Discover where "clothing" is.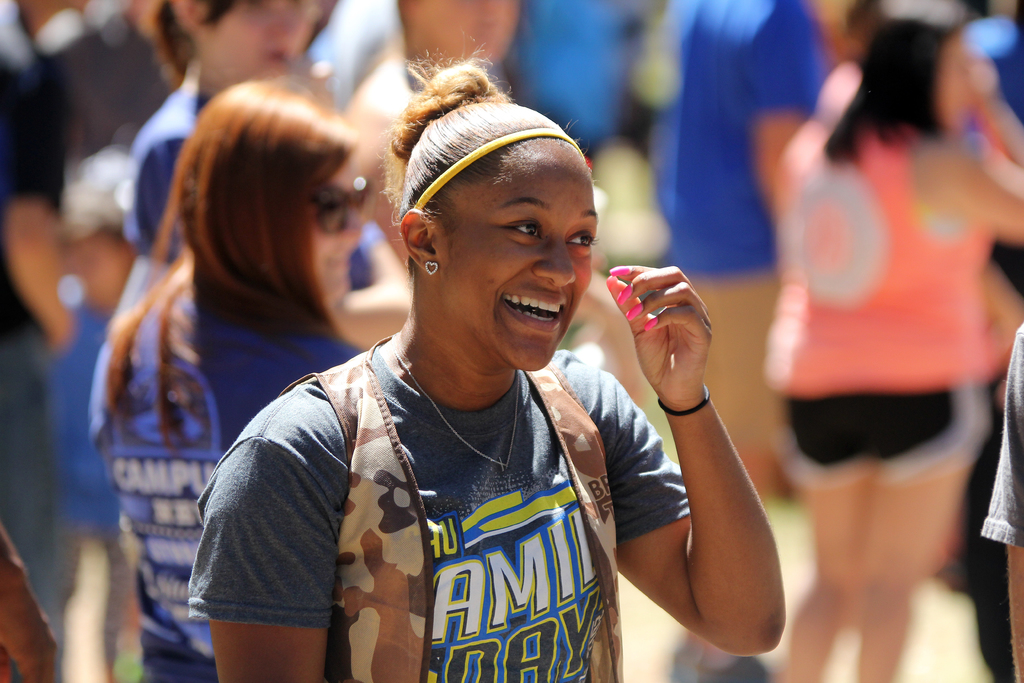
Discovered at 970 15 1023 131.
